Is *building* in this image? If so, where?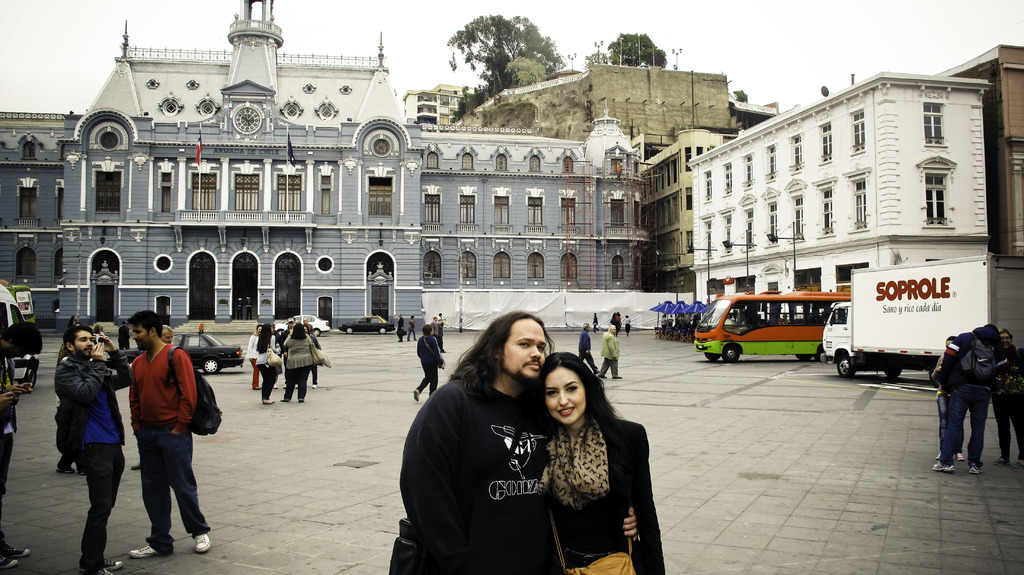
Yes, at [693,74,980,298].
